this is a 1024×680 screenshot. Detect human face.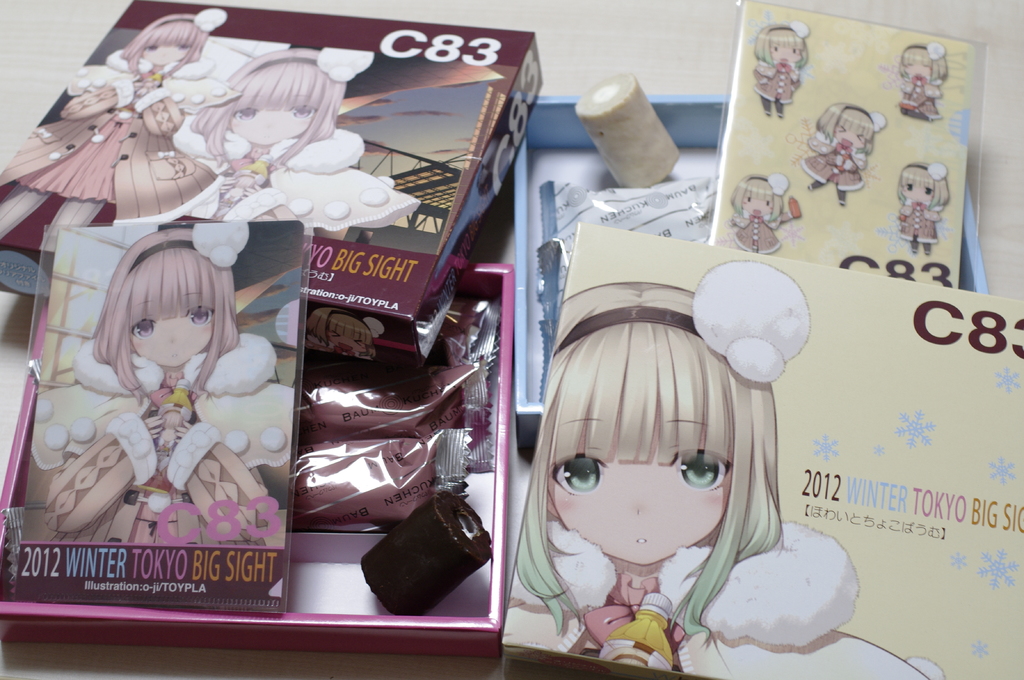
select_region(746, 191, 775, 219).
